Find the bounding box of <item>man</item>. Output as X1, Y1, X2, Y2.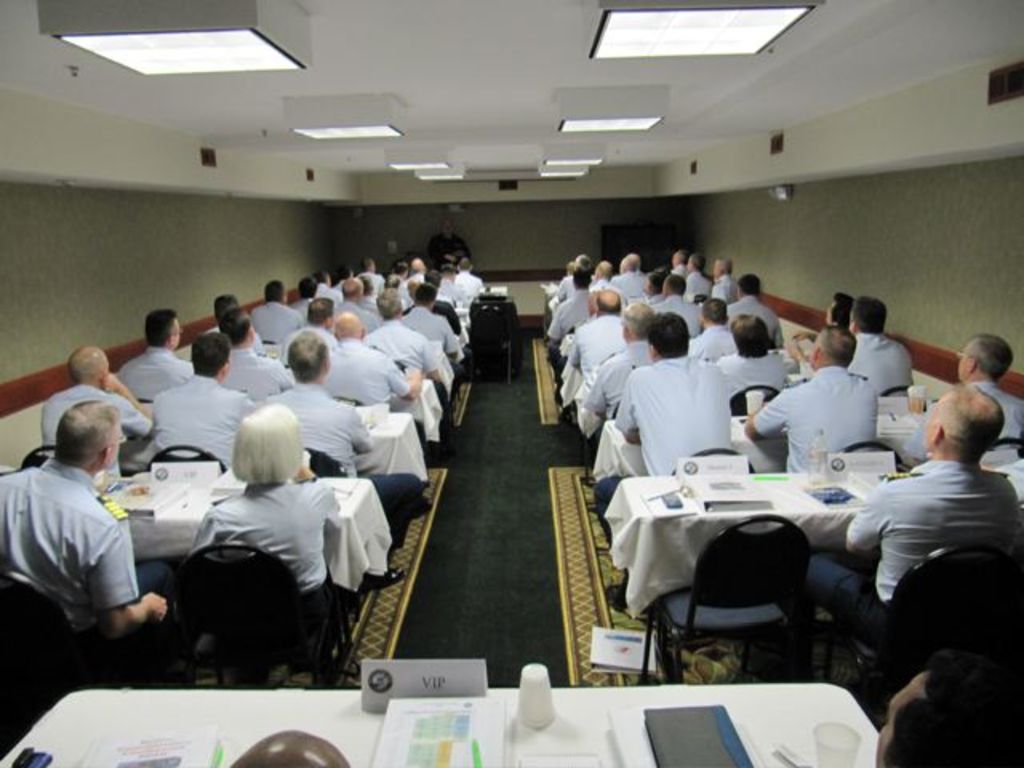
117, 304, 192, 394.
